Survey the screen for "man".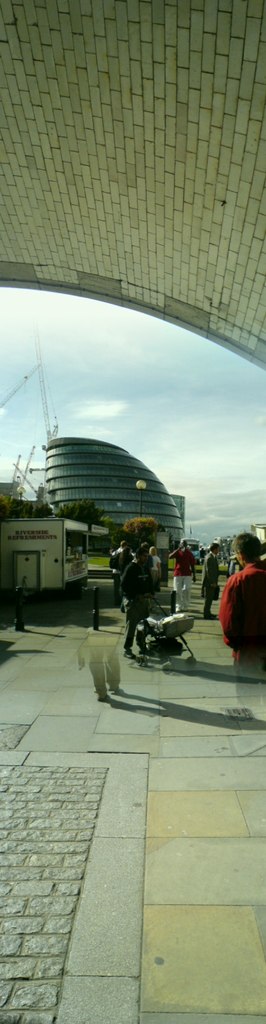
Survey found: [205, 541, 220, 620].
